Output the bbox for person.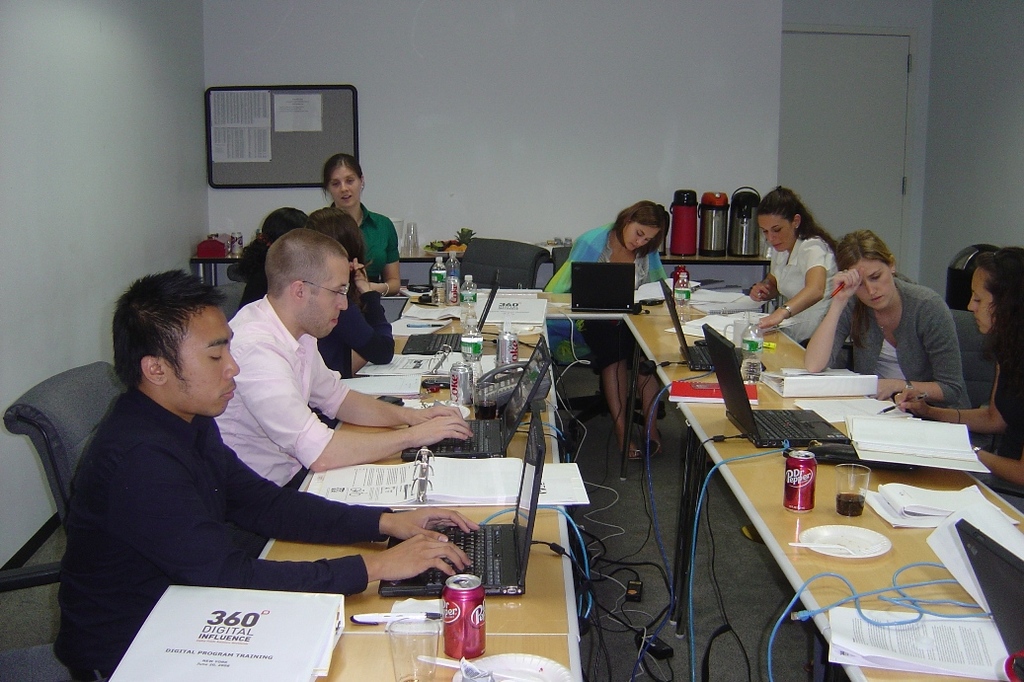
detection(48, 274, 479, 681).
